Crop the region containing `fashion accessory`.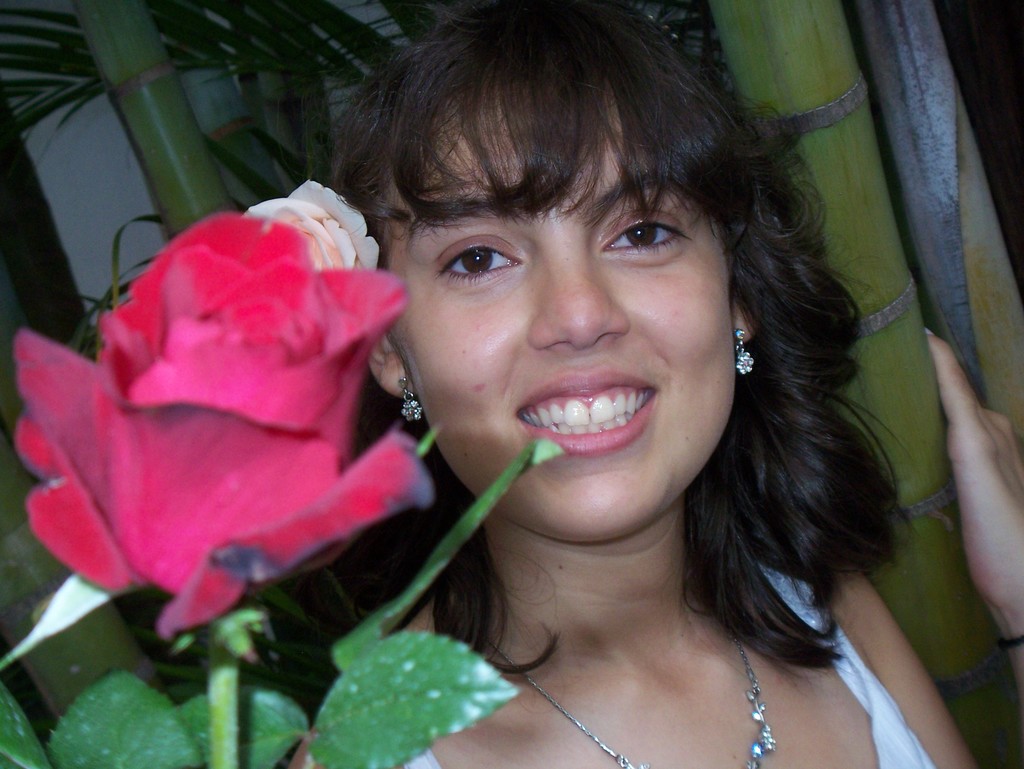
Crop region: detection(399, 377, 422, 421).
